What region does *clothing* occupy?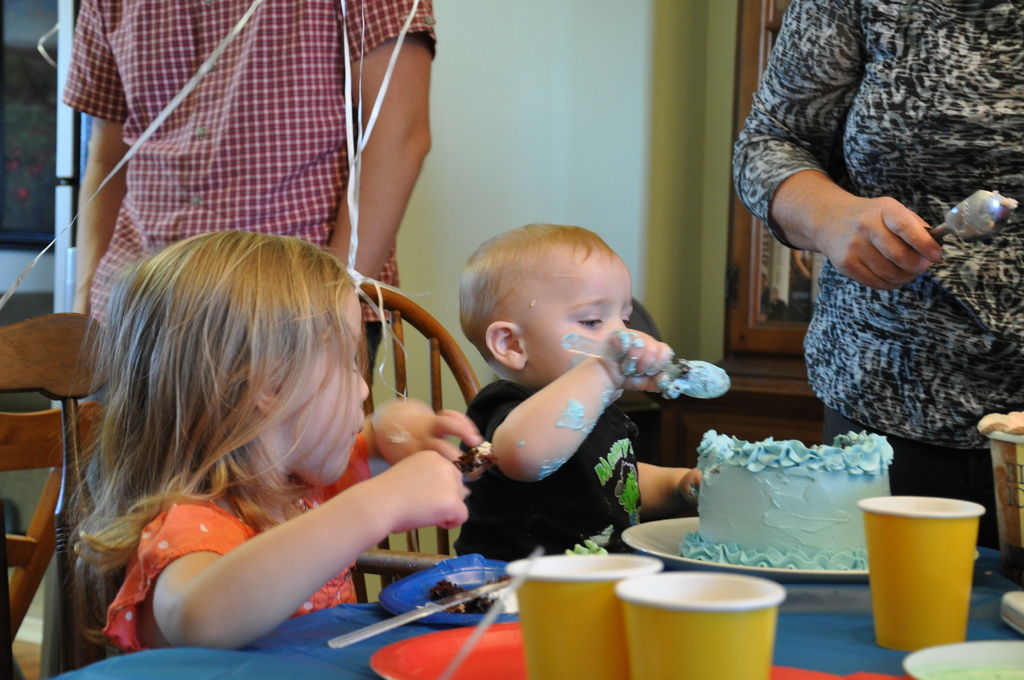
l=730, t=0, r=1023, b=544.
